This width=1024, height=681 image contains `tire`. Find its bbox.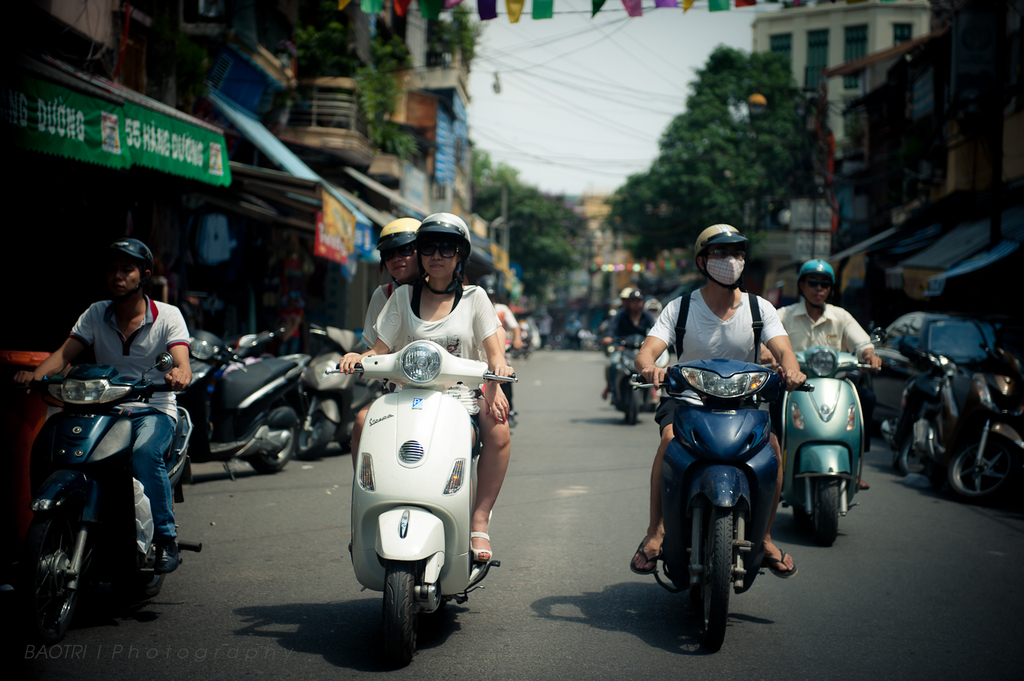
<region>248, 429, 295, 475</region>.
